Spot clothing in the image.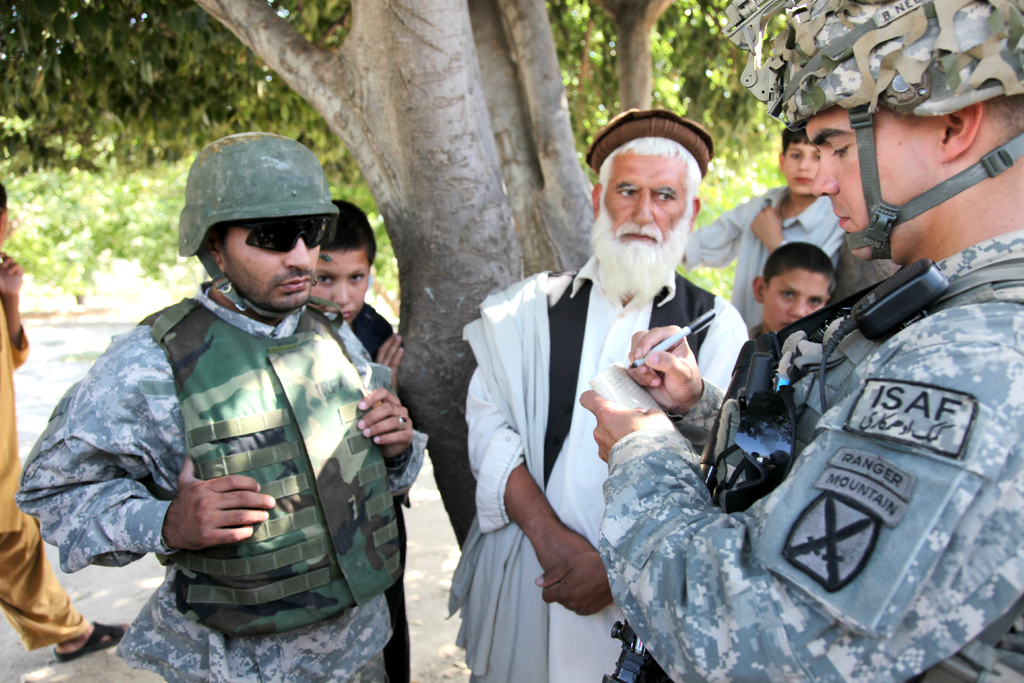
clothing found at (x1=595, y1=227, x2=1021, y2=682).
